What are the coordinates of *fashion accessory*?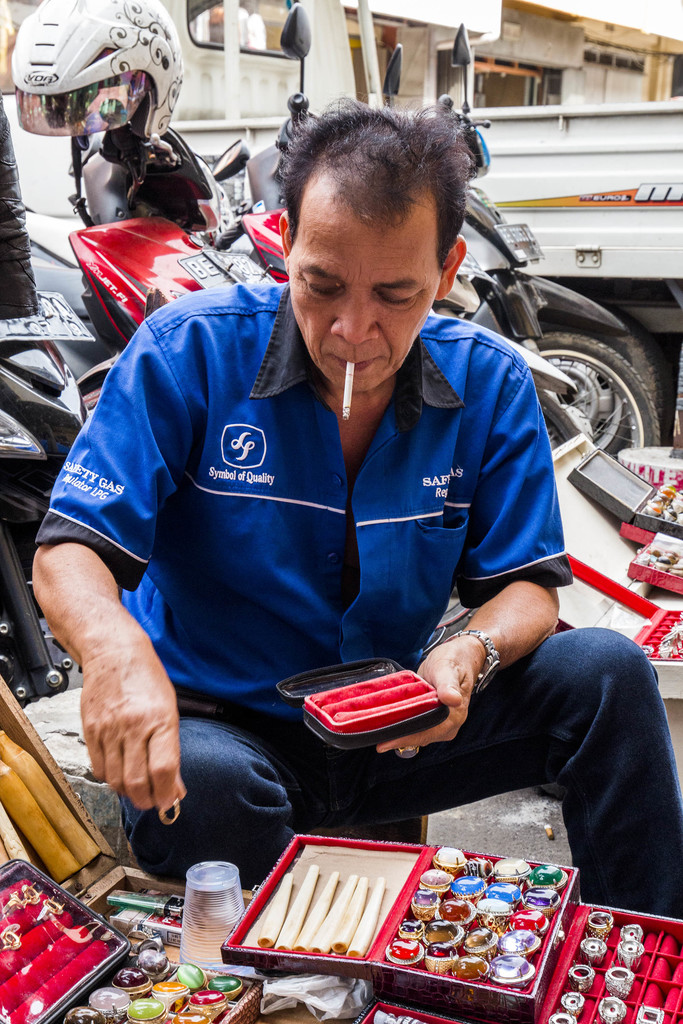
563 984 589 1012.
